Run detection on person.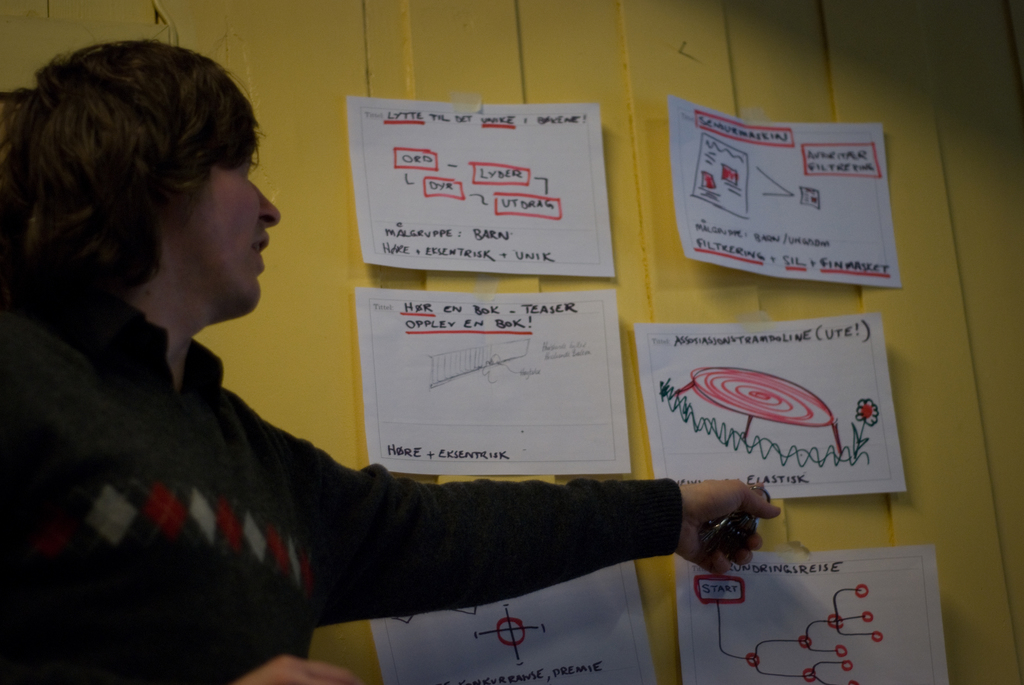
Result: 0 28 783 684.
